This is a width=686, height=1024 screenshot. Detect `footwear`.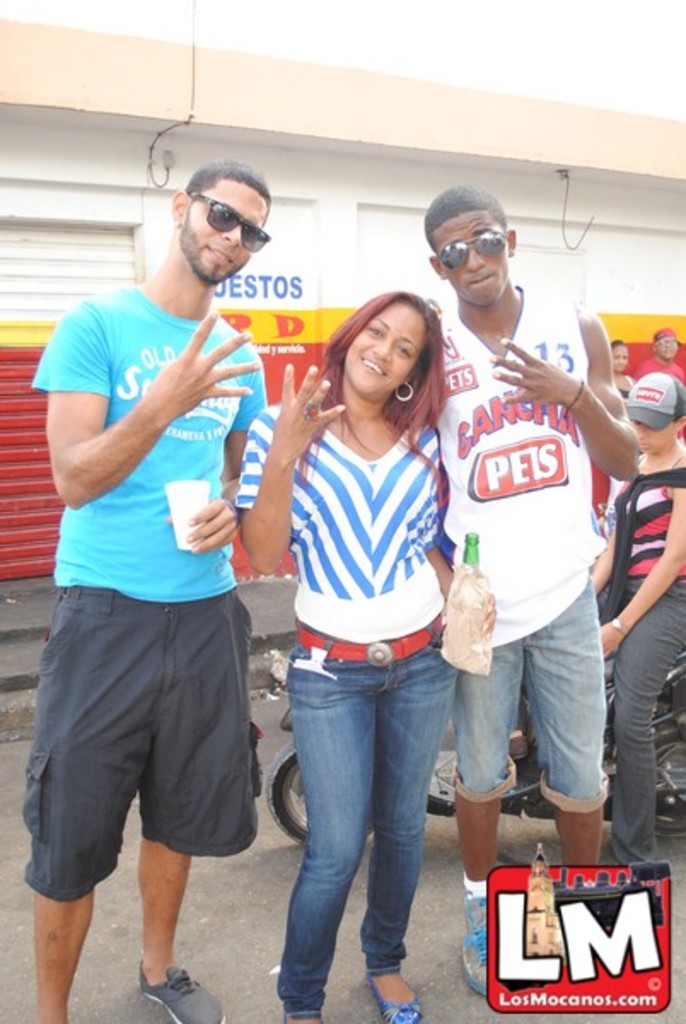
<region>369, 978, 425, 1022</region>.
